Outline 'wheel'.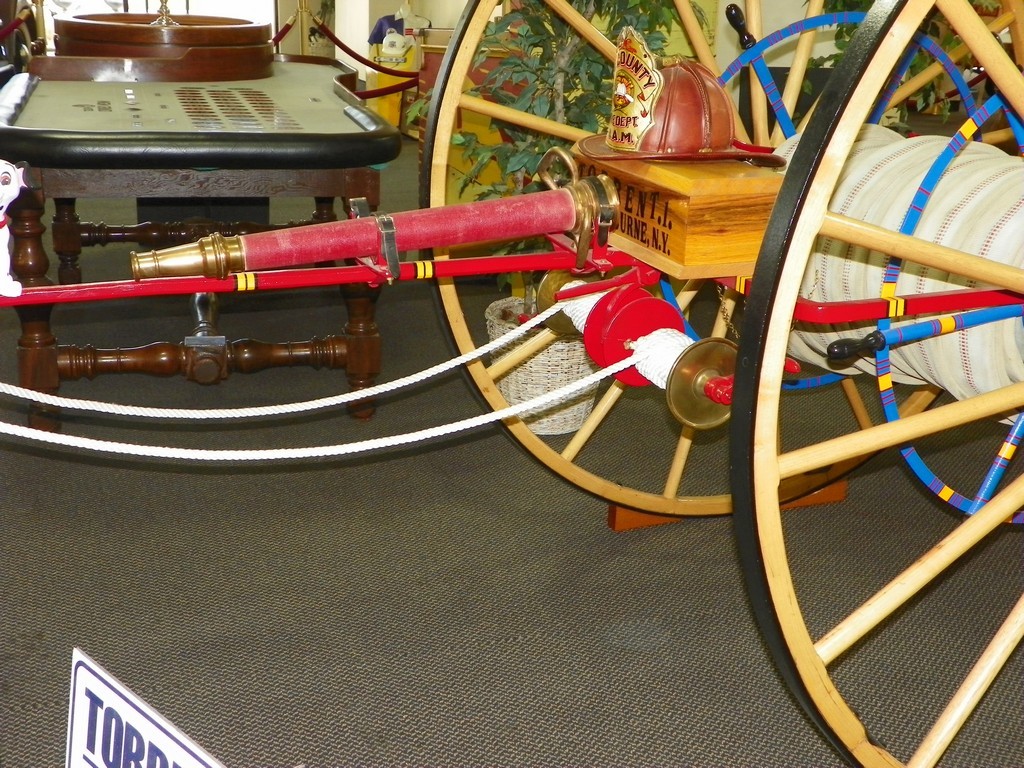
Outline: left=729, top=0, right=1023, bottom=767.
